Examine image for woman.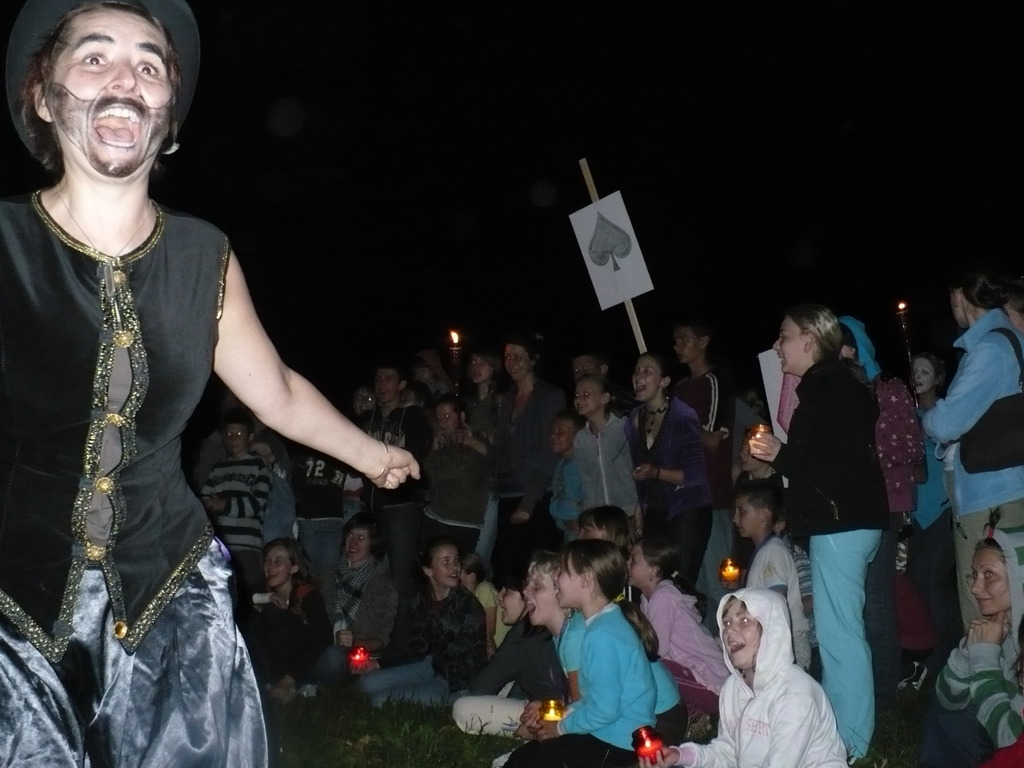
Examination result: detection(772, 509, 835, 687).
